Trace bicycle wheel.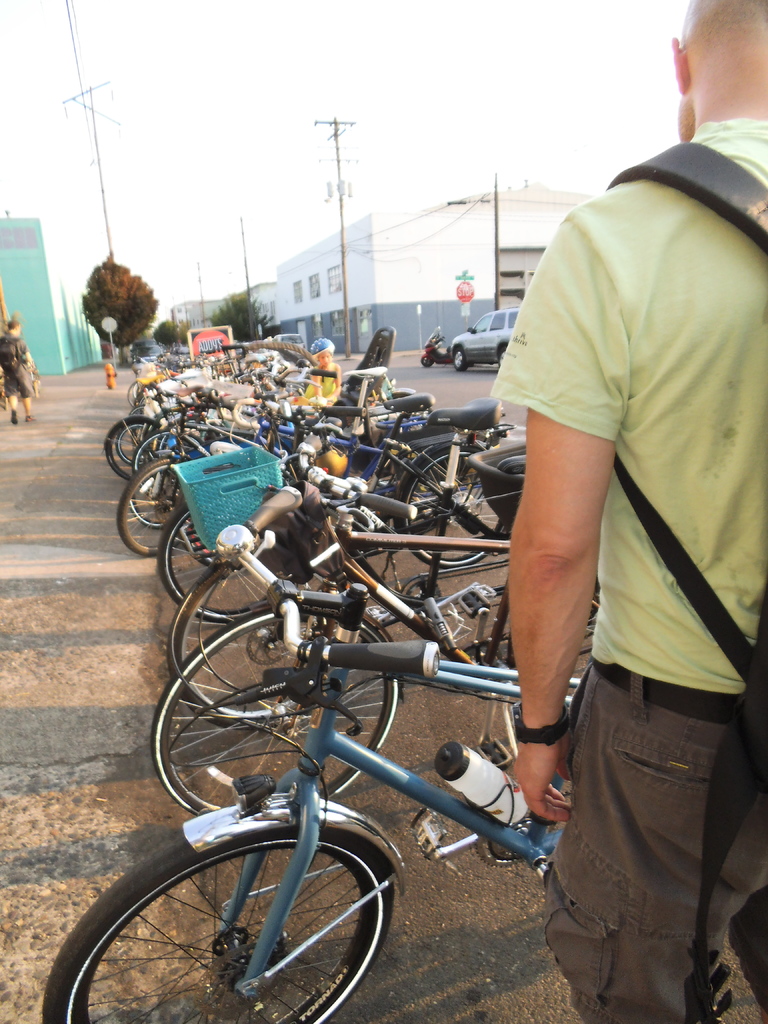
Traced to select_region(165, 558, 333, 732).
